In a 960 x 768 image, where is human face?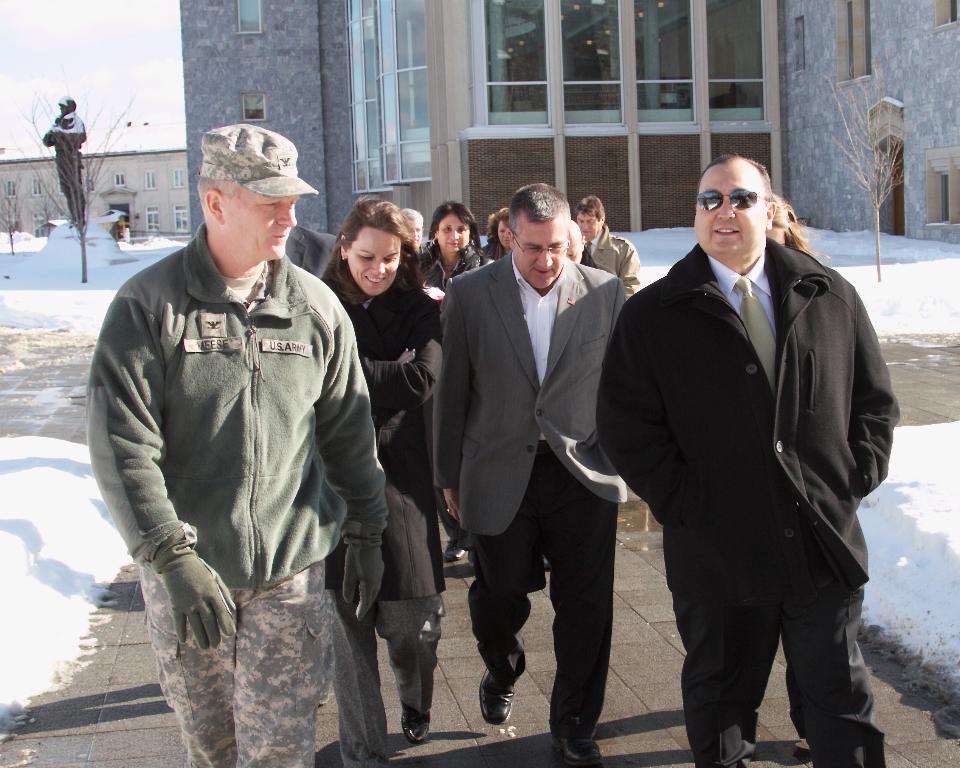
694, 166, 770, 259.
